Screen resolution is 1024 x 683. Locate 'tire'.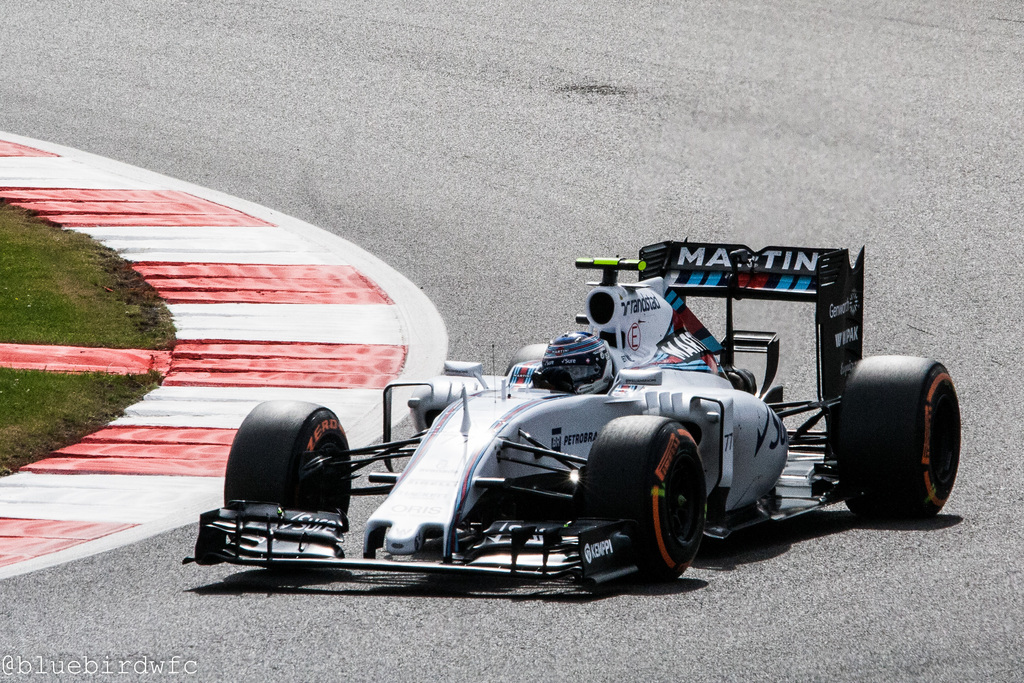
x1=628 y1=416 x2=721 y2=600.
